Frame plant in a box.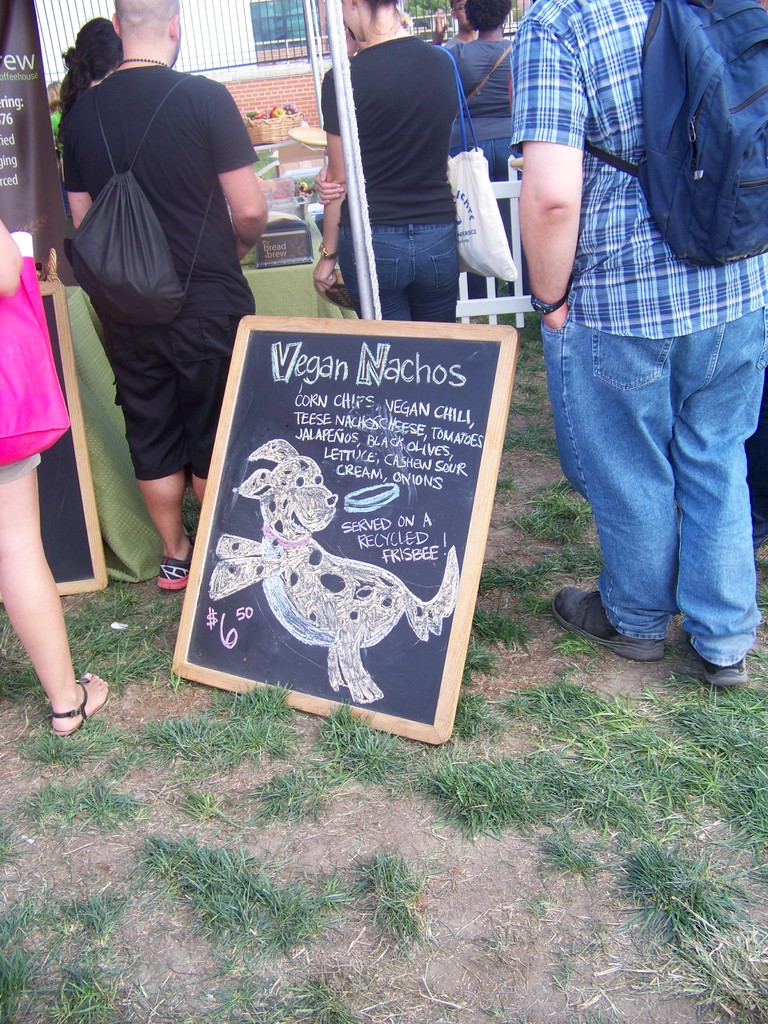
[left=539, top=920, right=620, bottom=1021].
